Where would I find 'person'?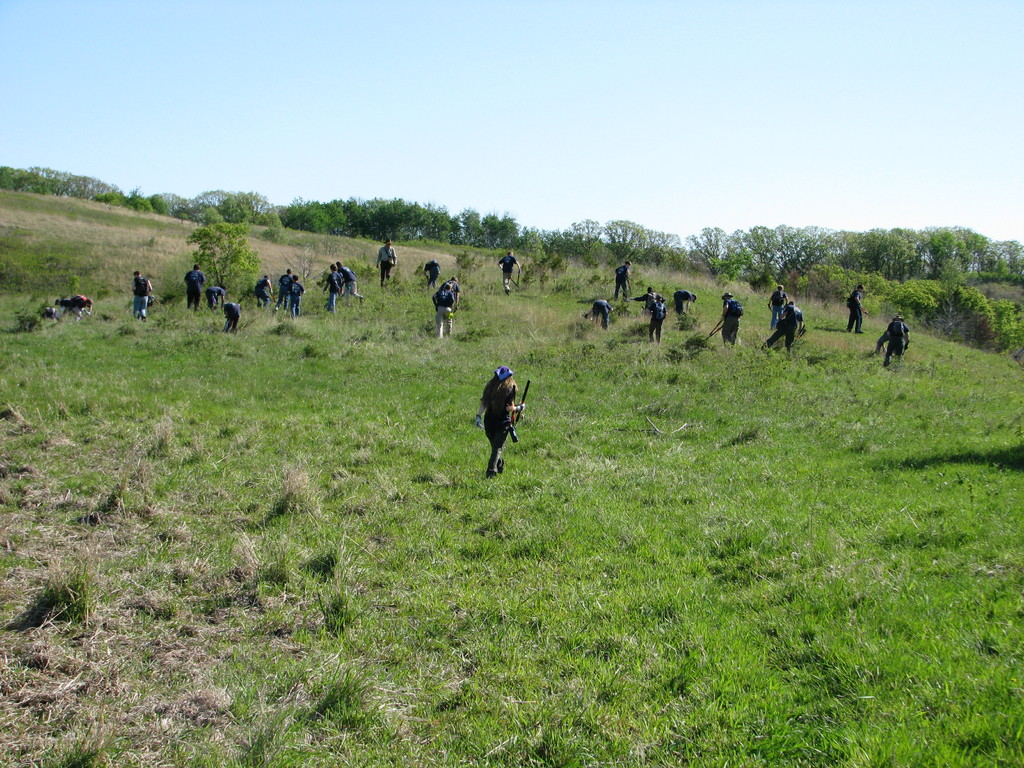
At (x1=674, y1=287, x2=700, y2=320).
